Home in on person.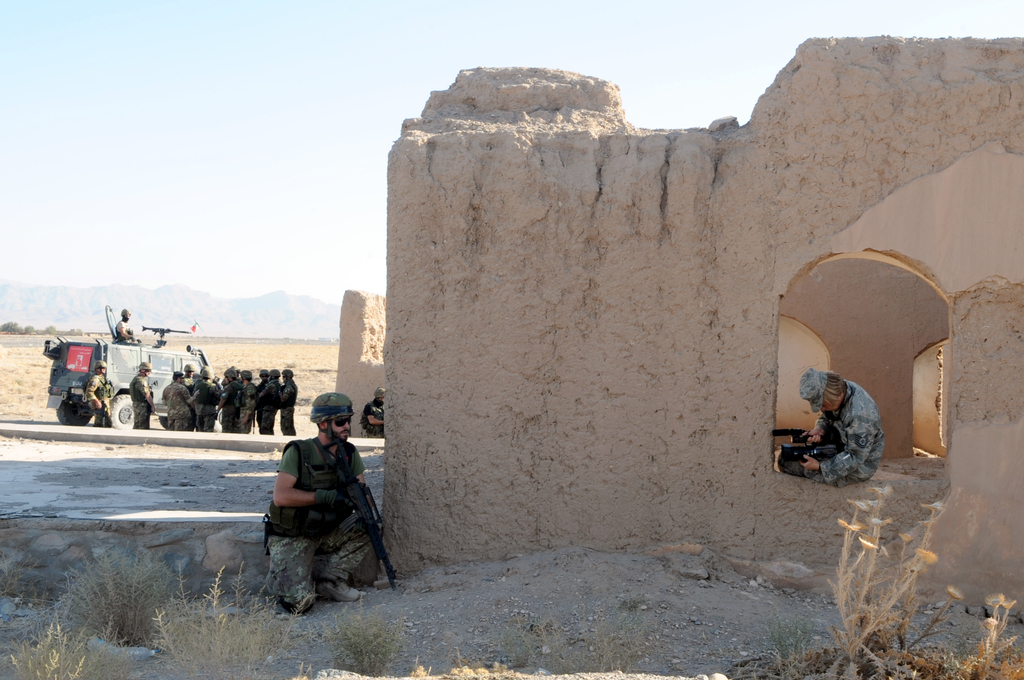
Homed in at 84/355/114/432.
